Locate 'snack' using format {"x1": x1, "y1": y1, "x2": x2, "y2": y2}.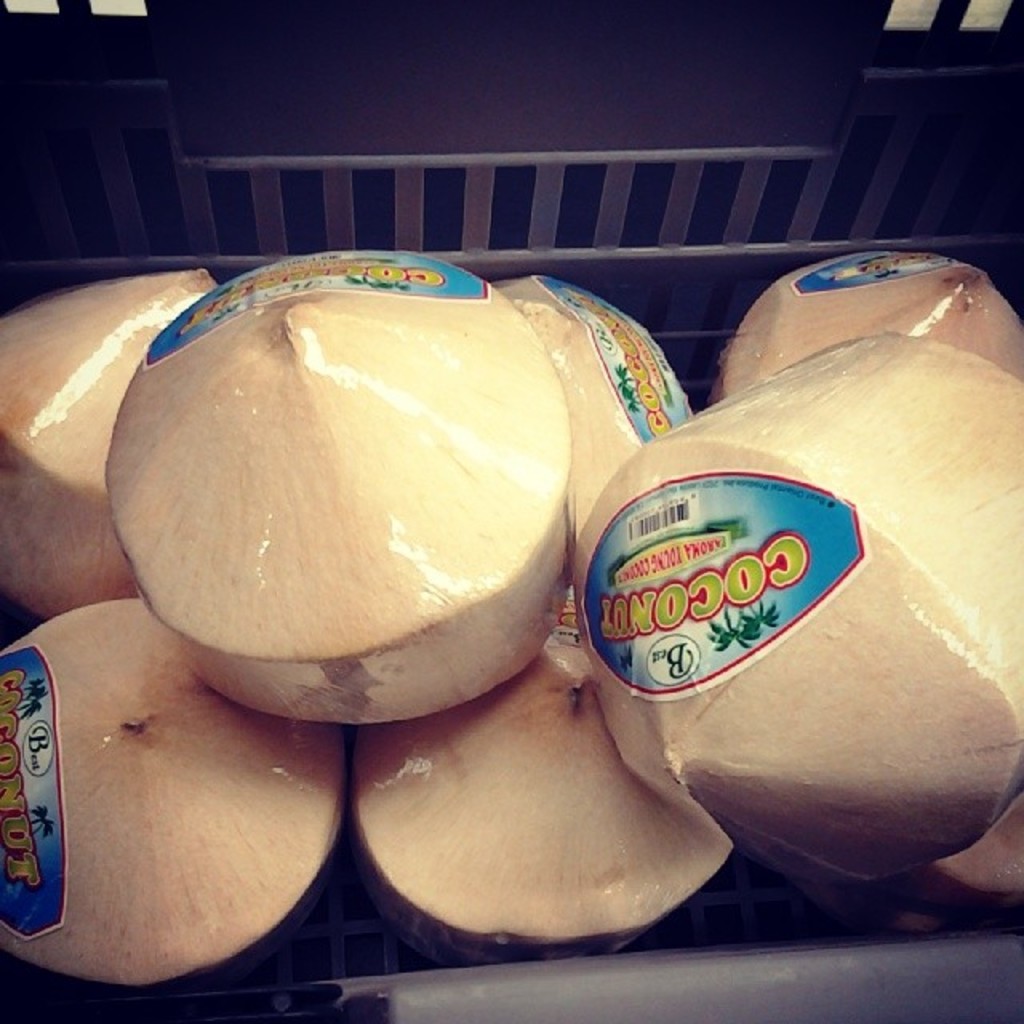
{"x1": 346, "y1": 643, "x2": 762, "y2": 968}.
